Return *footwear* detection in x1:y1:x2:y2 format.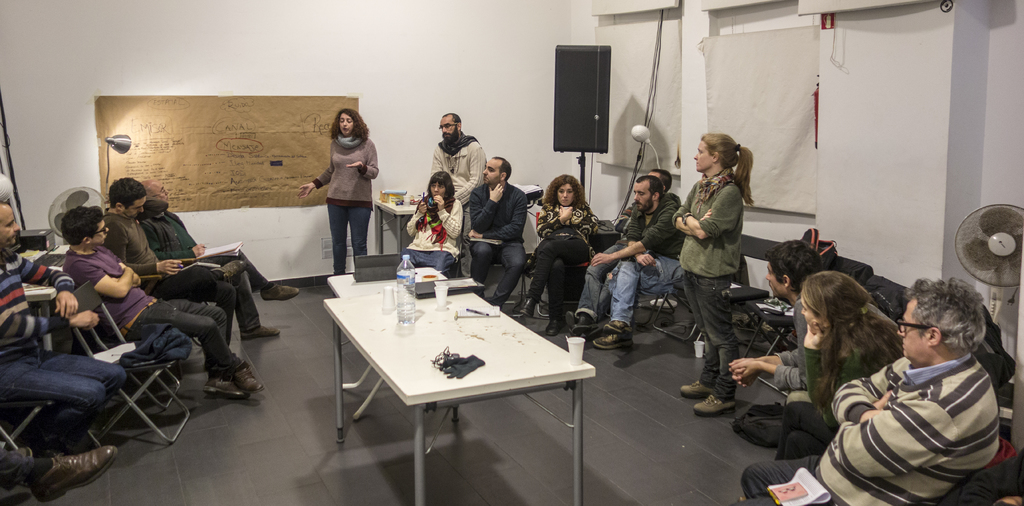
237:326:282:336.
